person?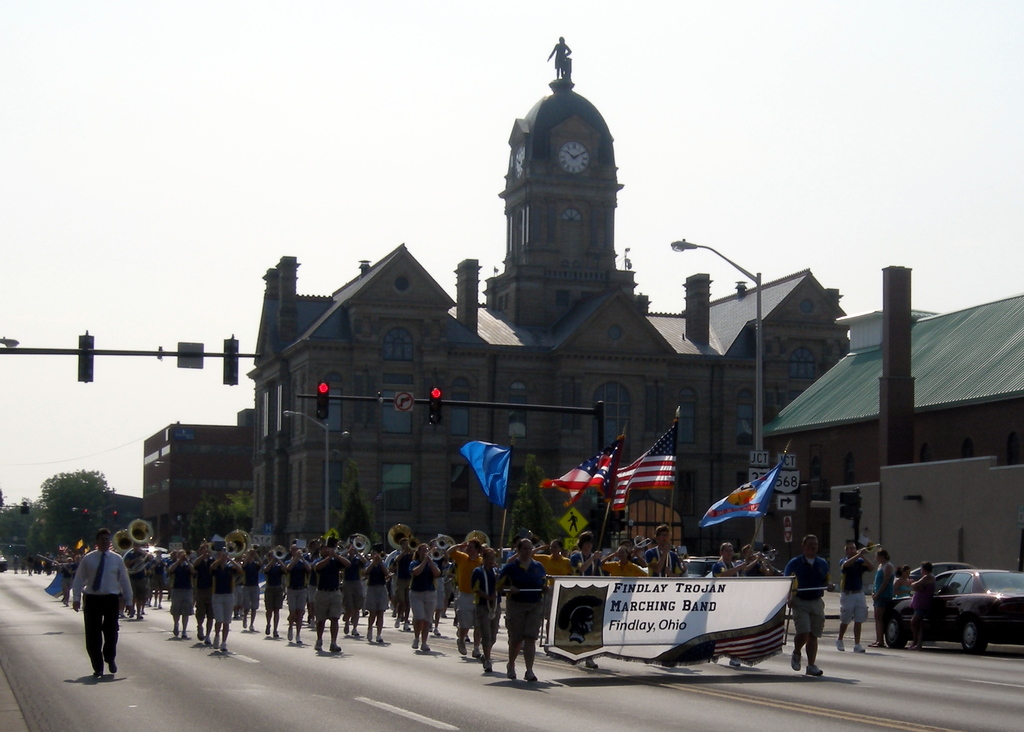
61:521:122:688
